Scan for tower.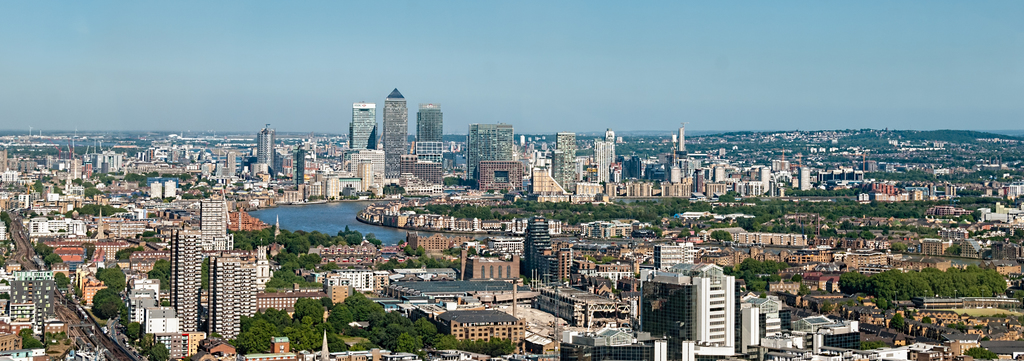
Scan result: select_region(207, 249, 255, 342).
